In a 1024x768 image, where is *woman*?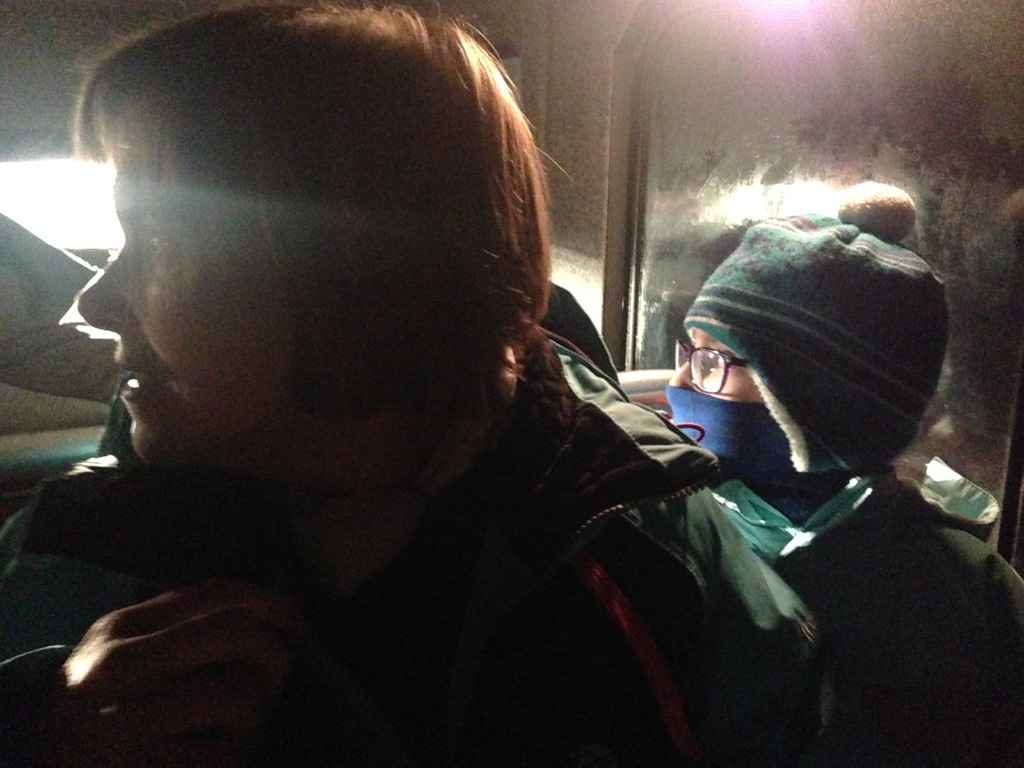
bbox=(660, 181, 1023, 767).
